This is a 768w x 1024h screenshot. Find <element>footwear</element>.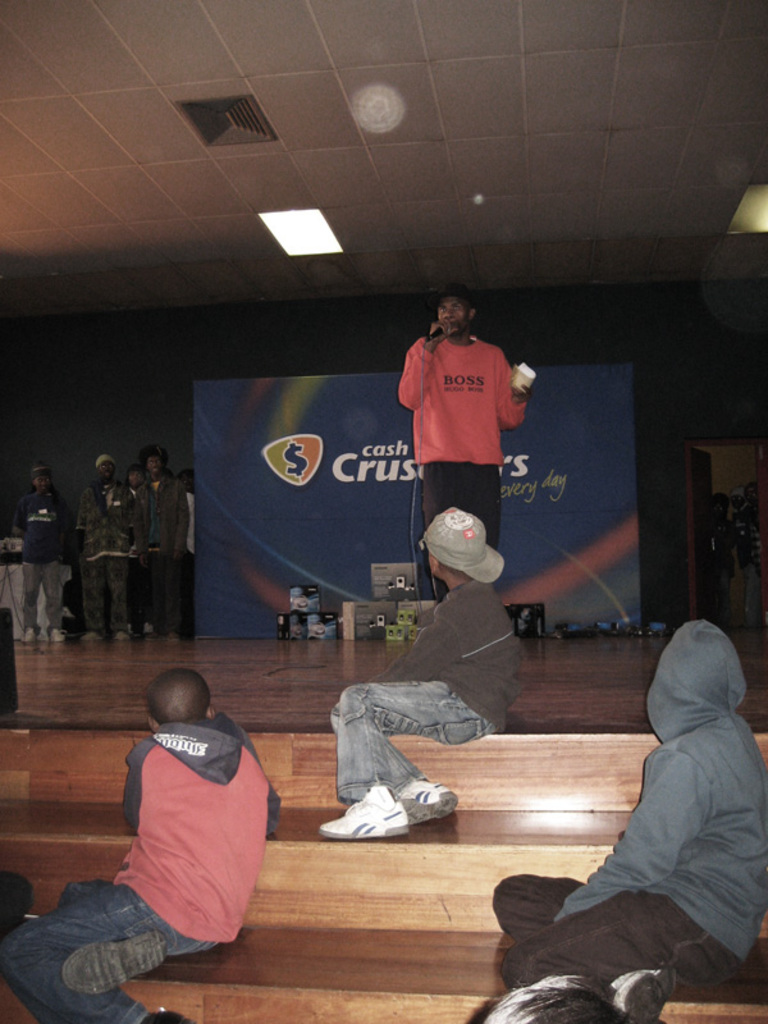
Bounding box: box(81, 630, 101, 640).
